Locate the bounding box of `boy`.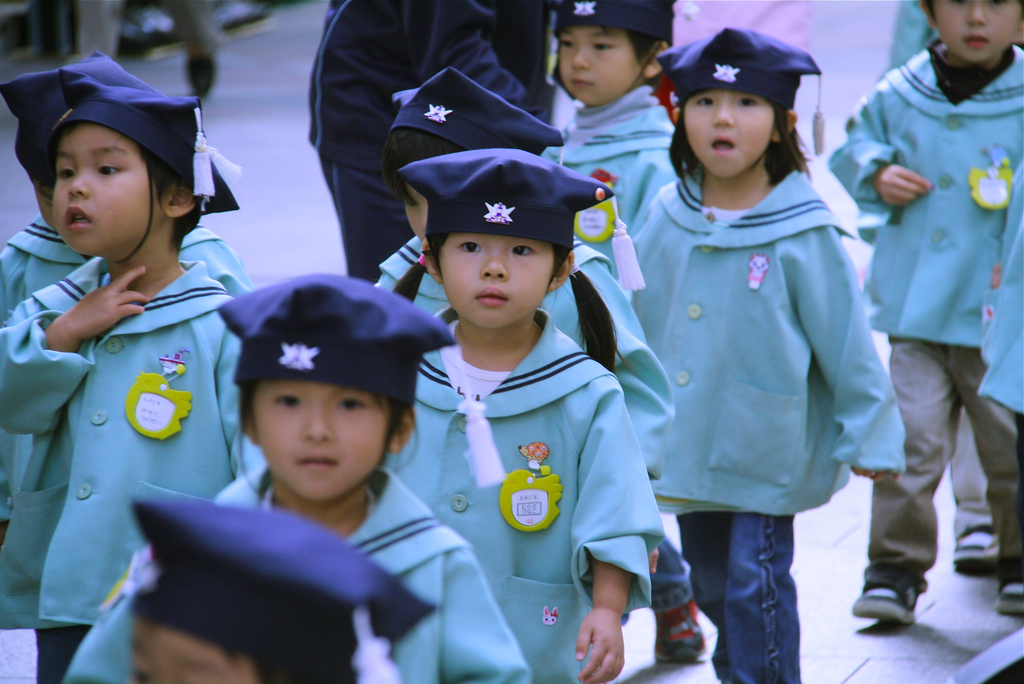
Bounding box: 385 148 671 667.
